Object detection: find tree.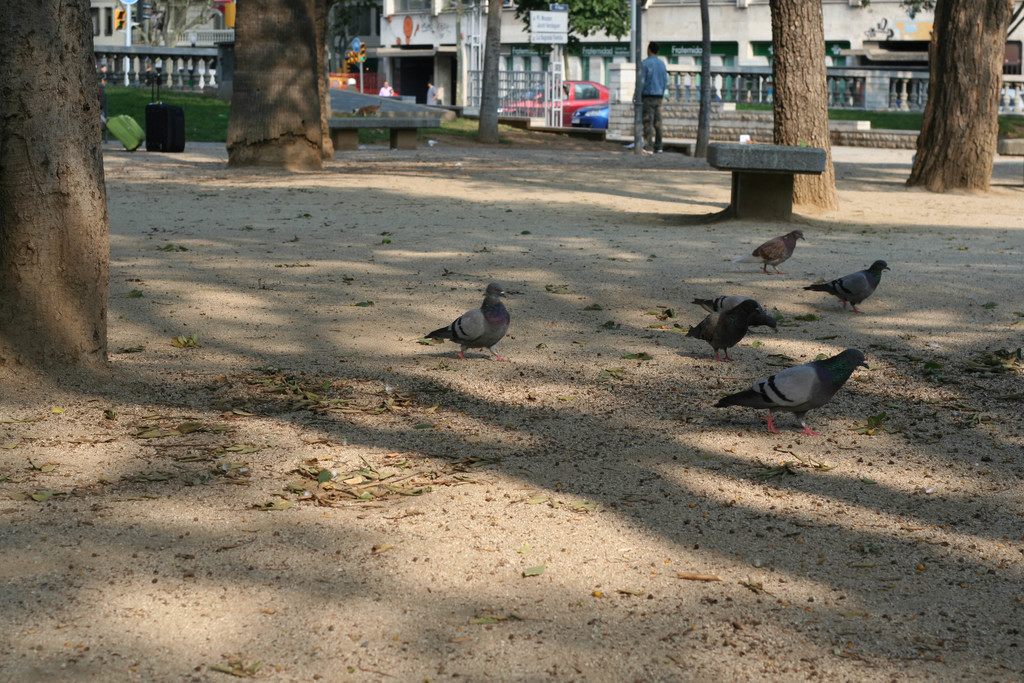
l=772, t=0, r=837, b=213.
